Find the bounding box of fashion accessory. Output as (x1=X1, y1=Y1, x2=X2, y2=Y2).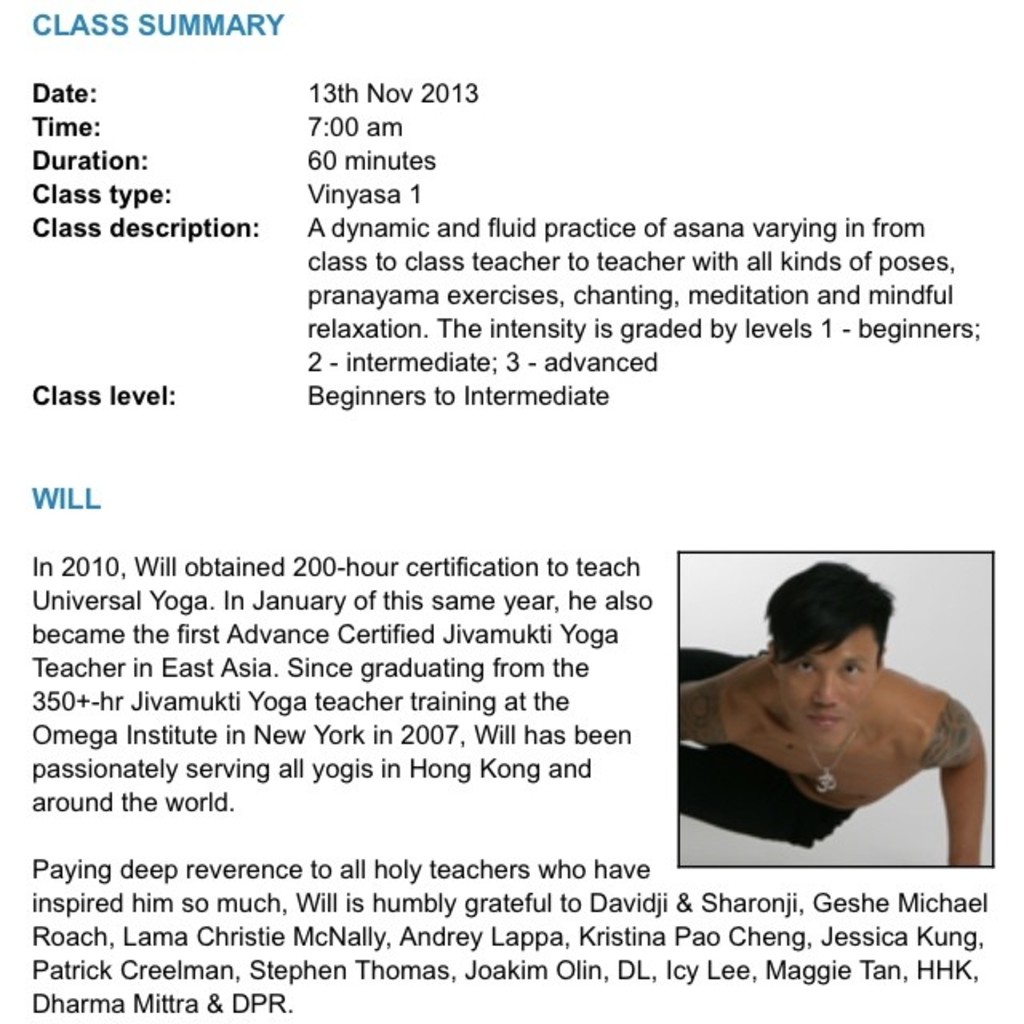
(x1=795, y1=718, x2=854, y2=797).
